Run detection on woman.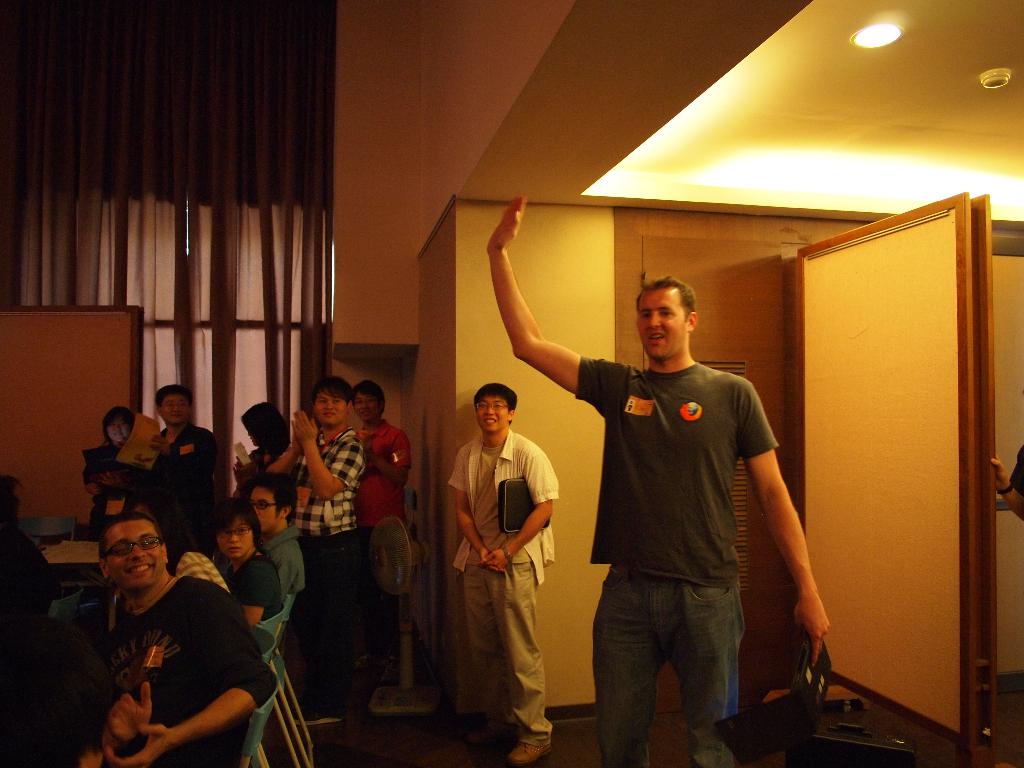
Result: bbox=(214, 505, 281, 614).
